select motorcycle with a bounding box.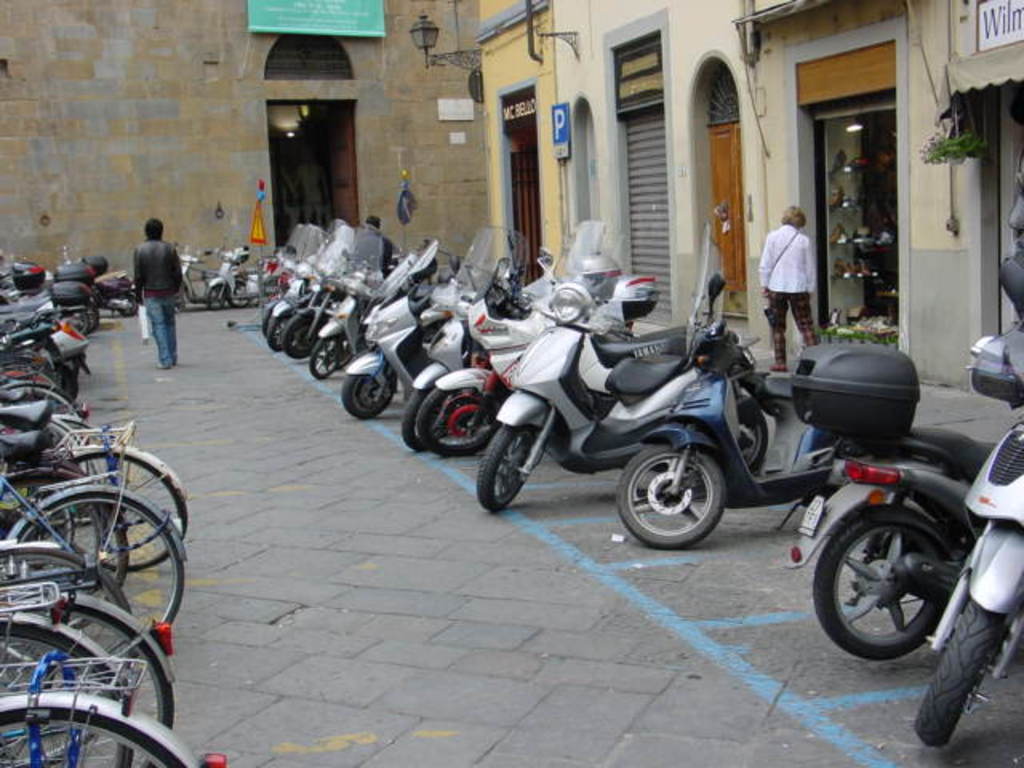
414/226/610/456.
